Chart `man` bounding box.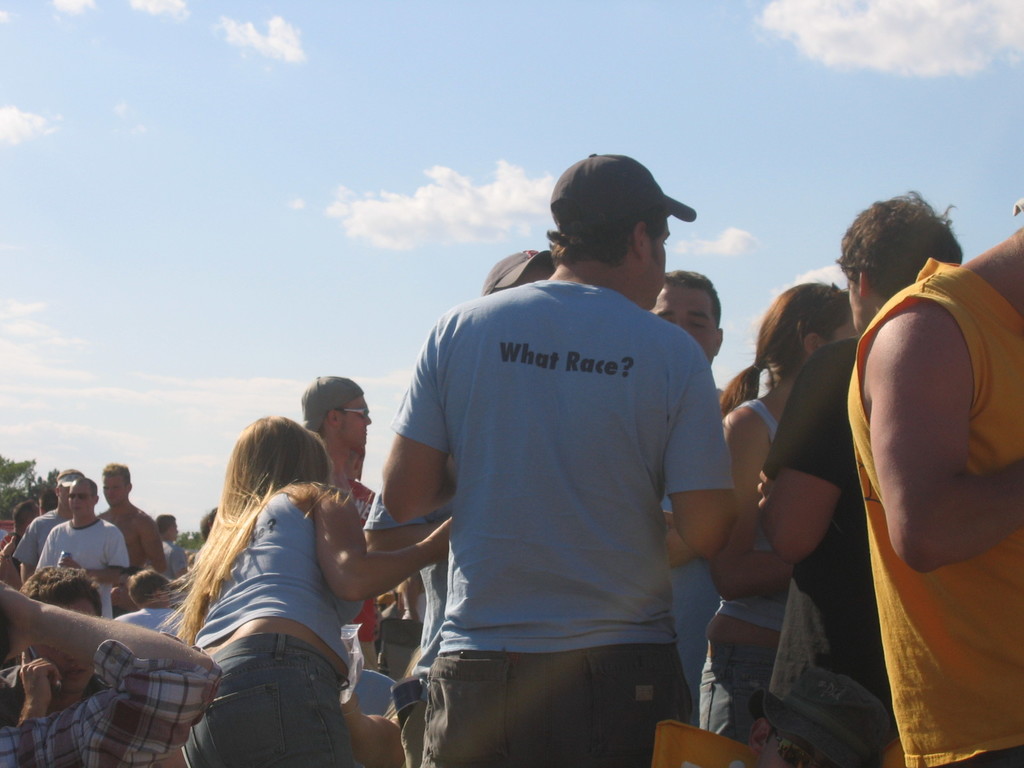
Charted: <region>637, 266, 728, 726</region>.
